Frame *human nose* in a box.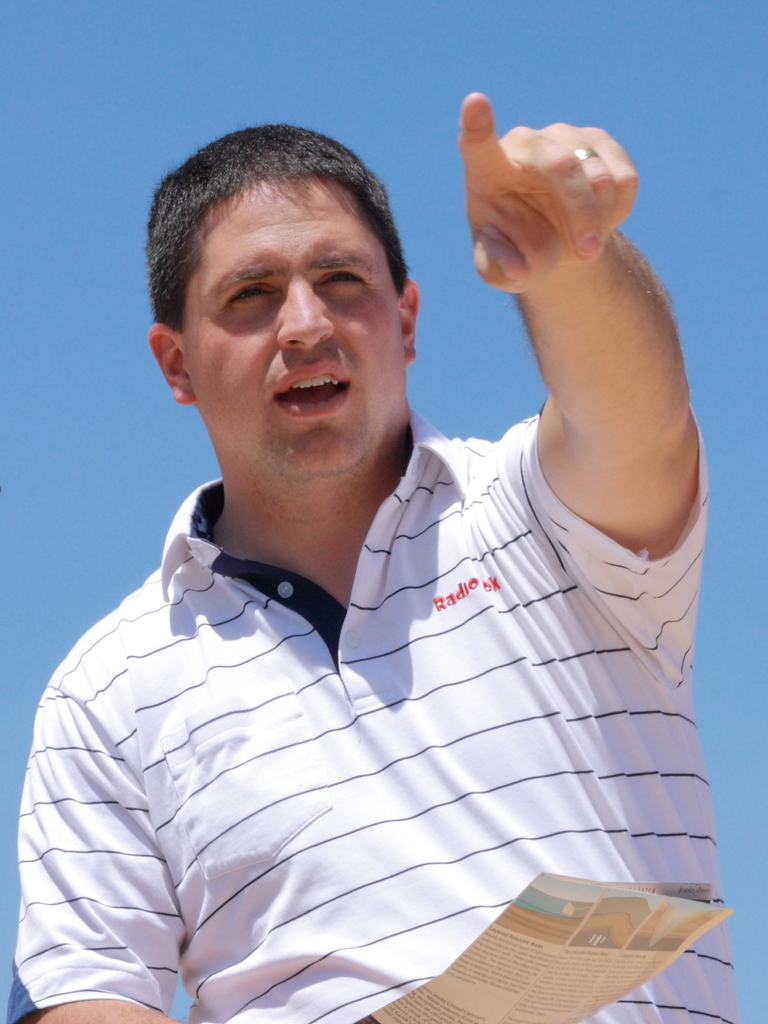
detection(276, 273, 339, 349).
